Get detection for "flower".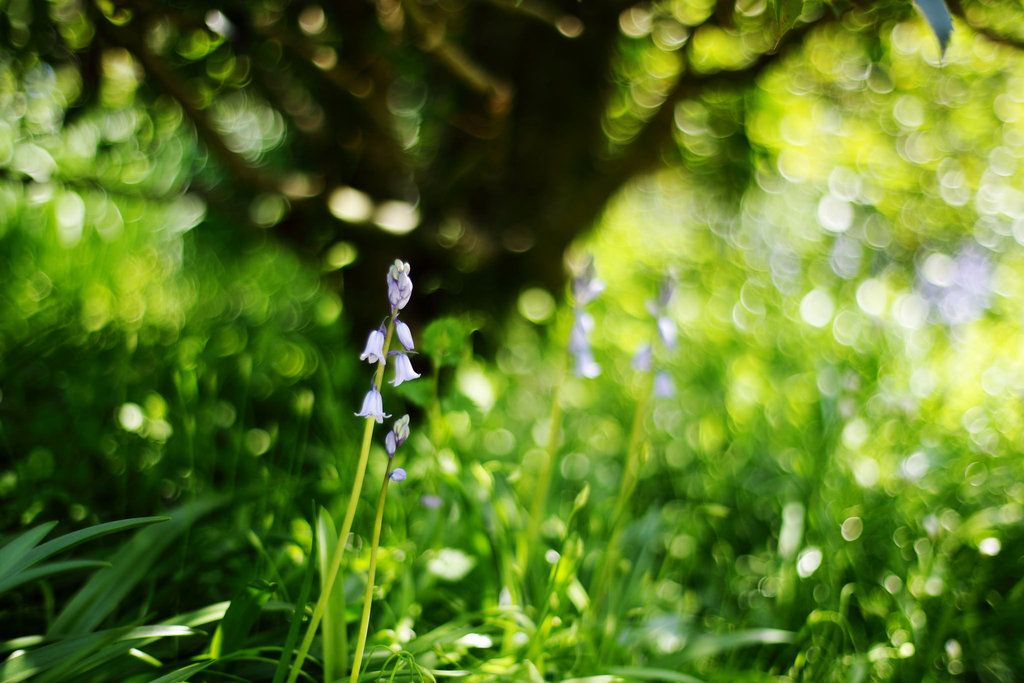
Detection: (x1=396, y1=318, x2=412, y2=345).
